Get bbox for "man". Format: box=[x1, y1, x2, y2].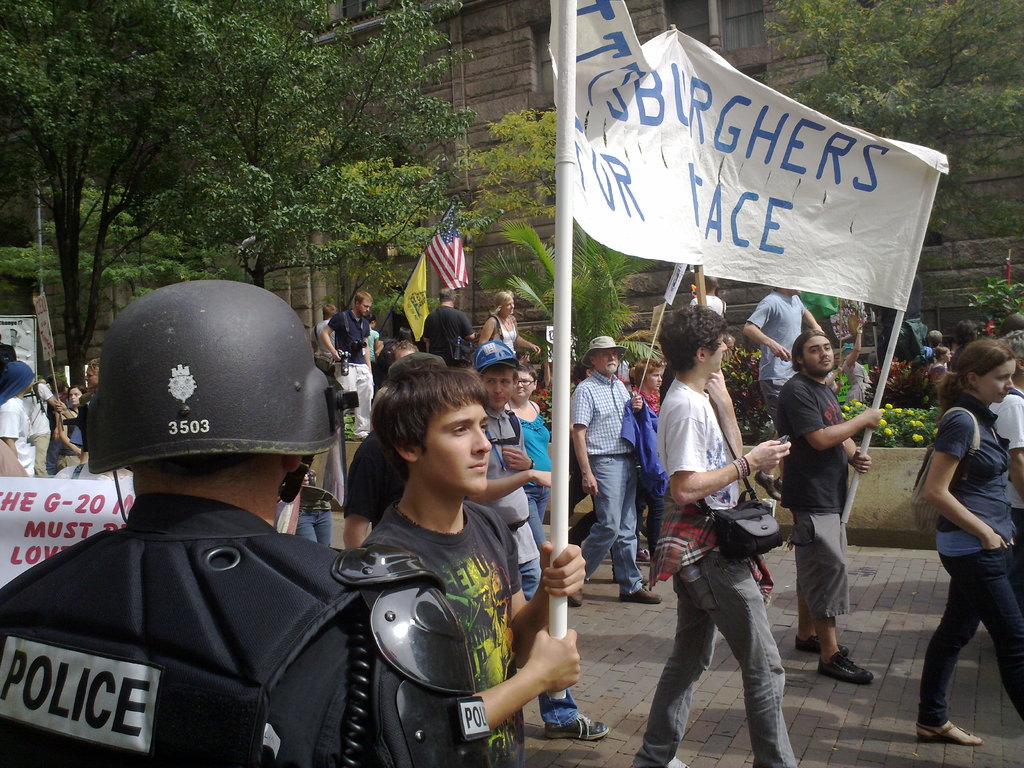
box=[840, 314, 883, 404].
